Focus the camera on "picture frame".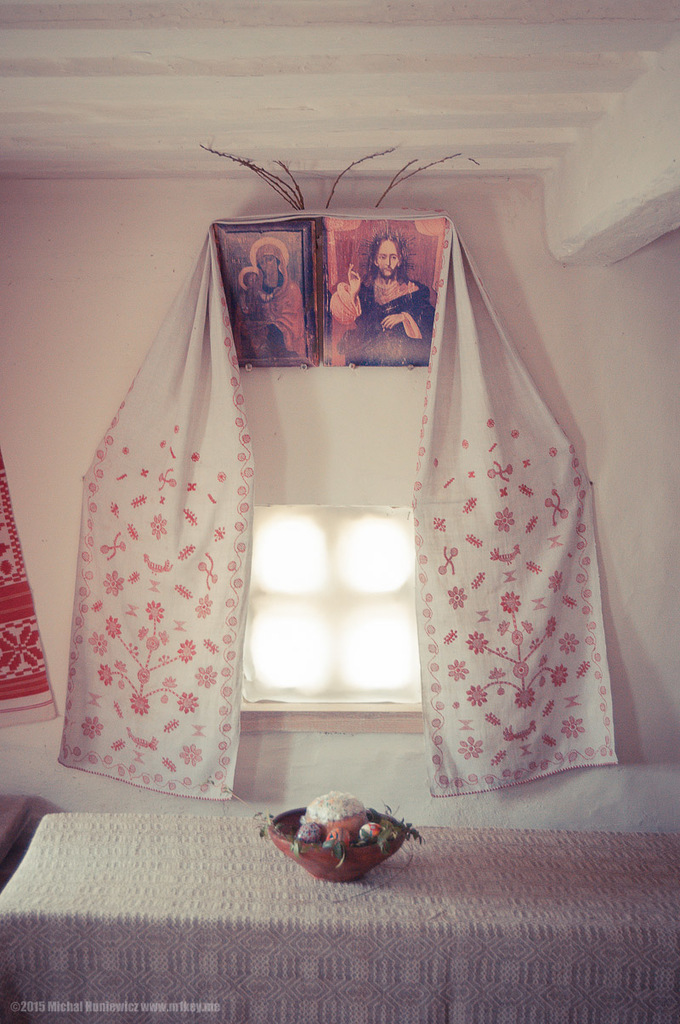
Focus region: <bbox>327, 201, 450, 372</bbox>.
